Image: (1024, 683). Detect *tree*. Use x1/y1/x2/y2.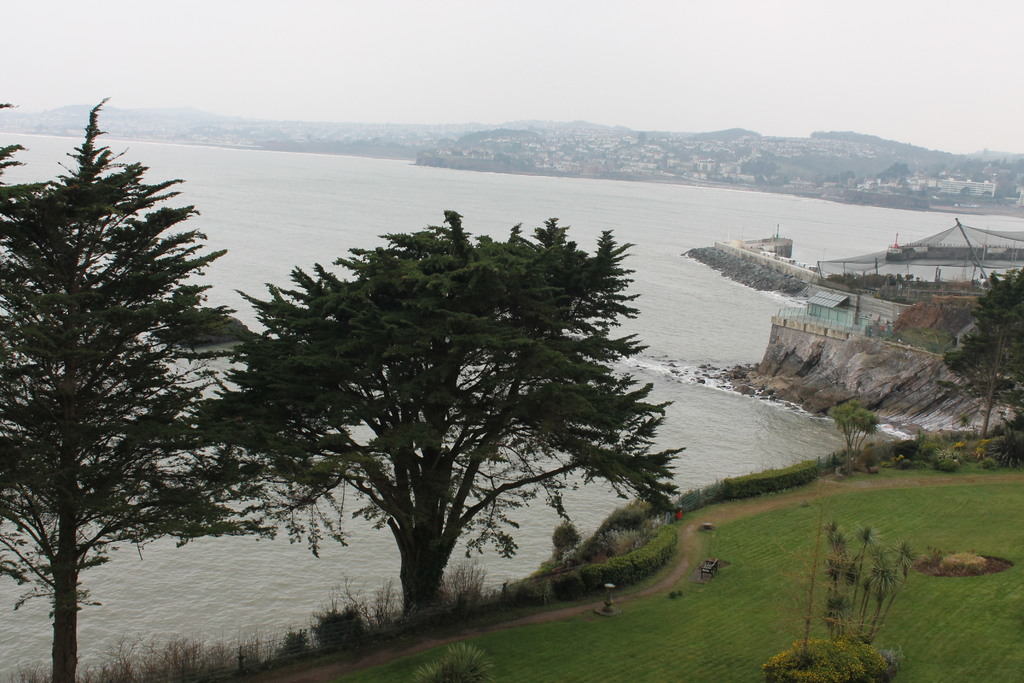
982/188/993/199.
